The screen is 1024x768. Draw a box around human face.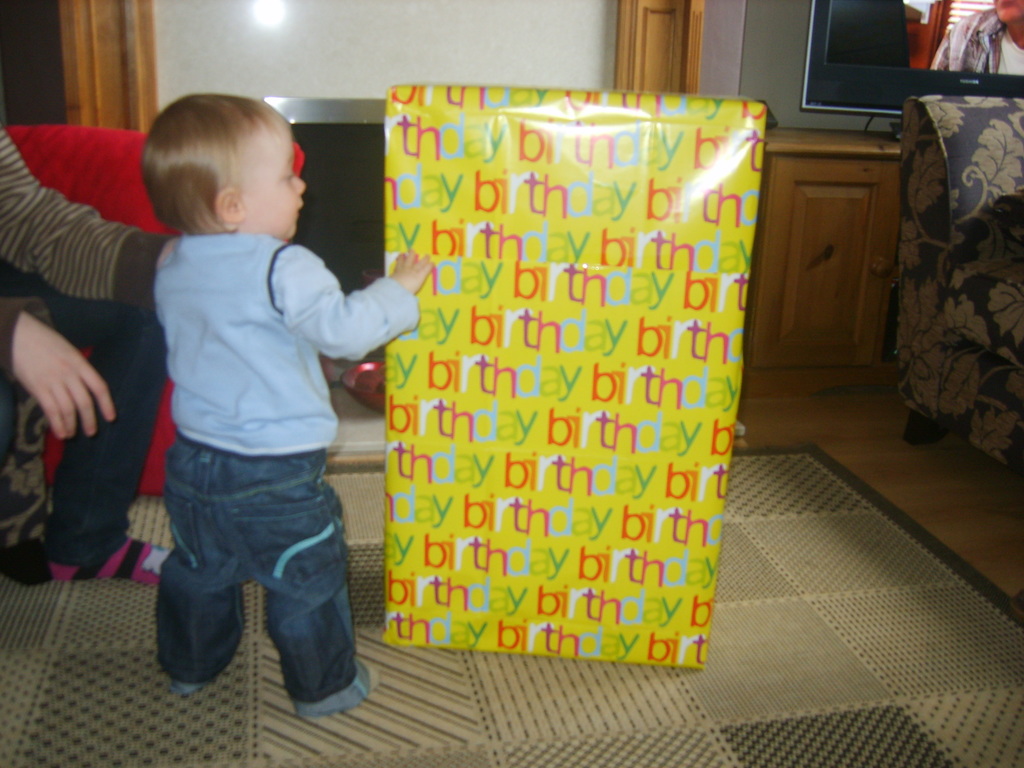
rect(248, 124, 307, 238).
